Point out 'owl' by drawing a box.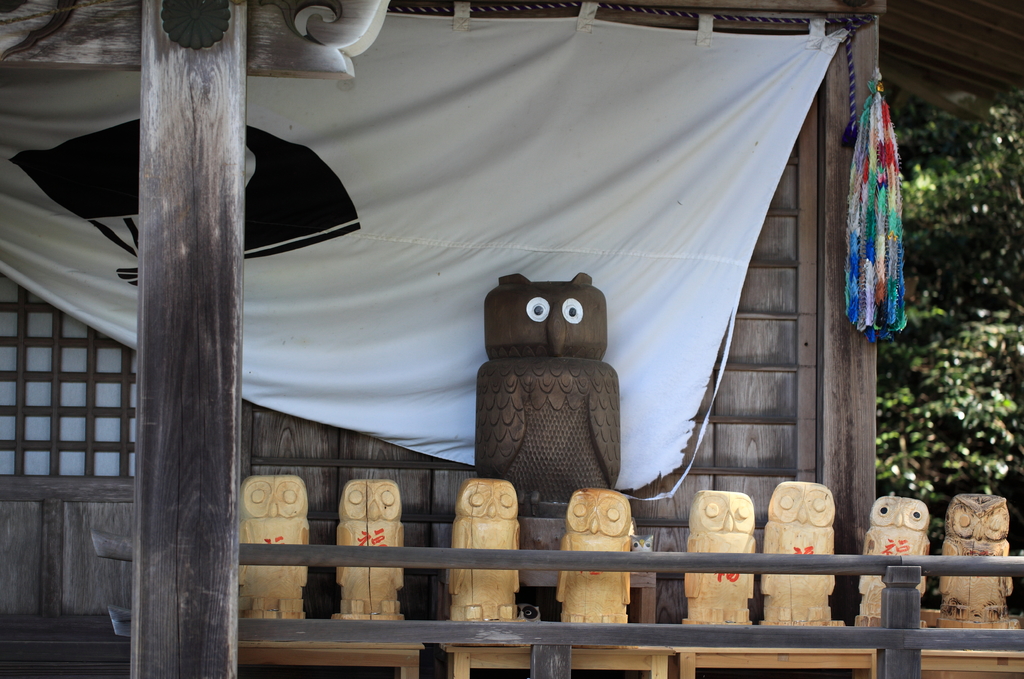
bbox=[244, 479, 310, 622].
